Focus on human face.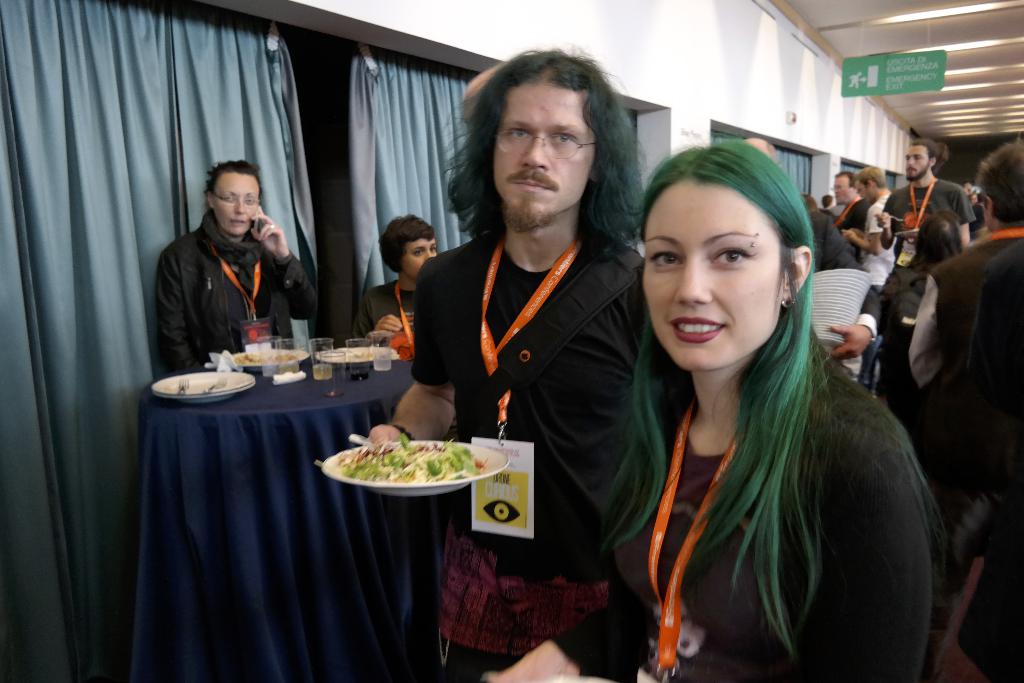
Focused at bbox=[901, 147, 935, 178].
